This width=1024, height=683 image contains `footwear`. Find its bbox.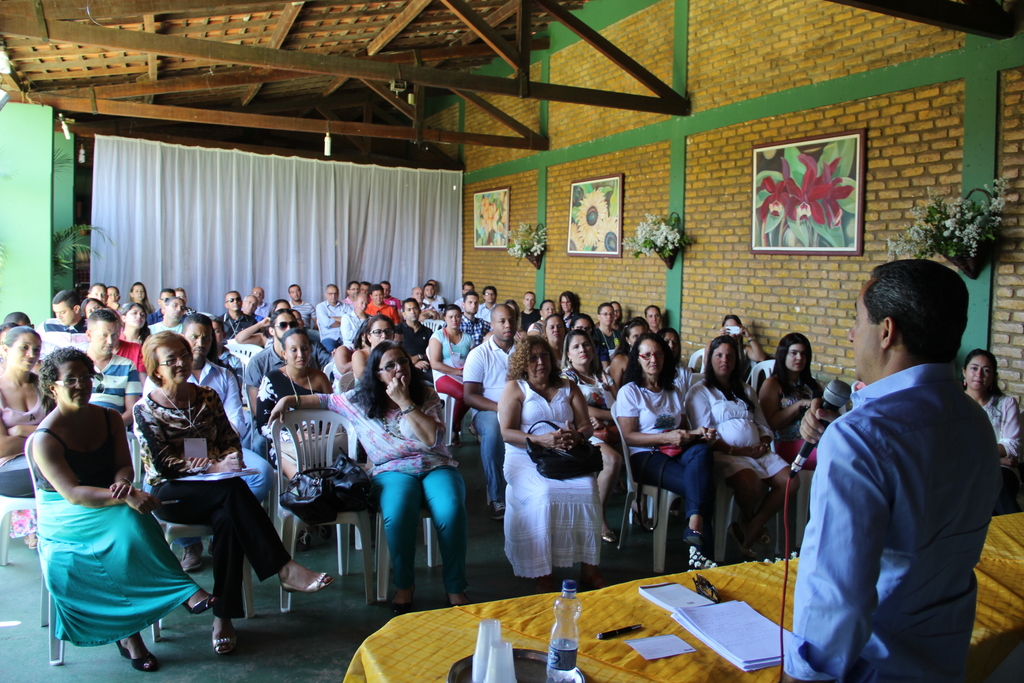
pyautogui.locateOnScreen(207, 611, 252, 655).
